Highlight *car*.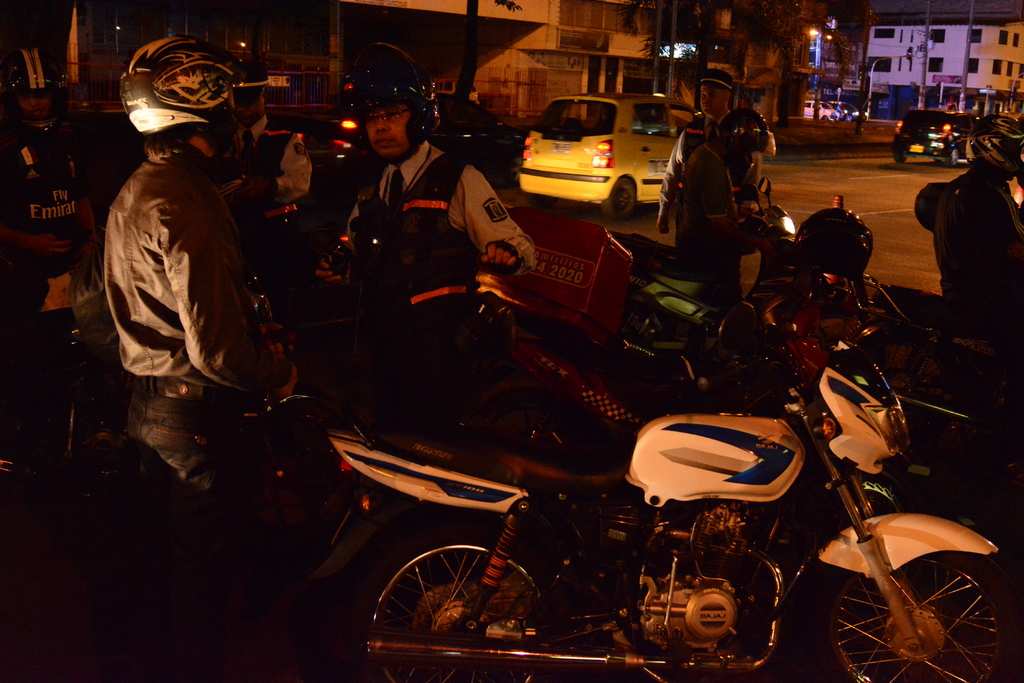
Highlighted region: box(890, 105, 973, 168).
